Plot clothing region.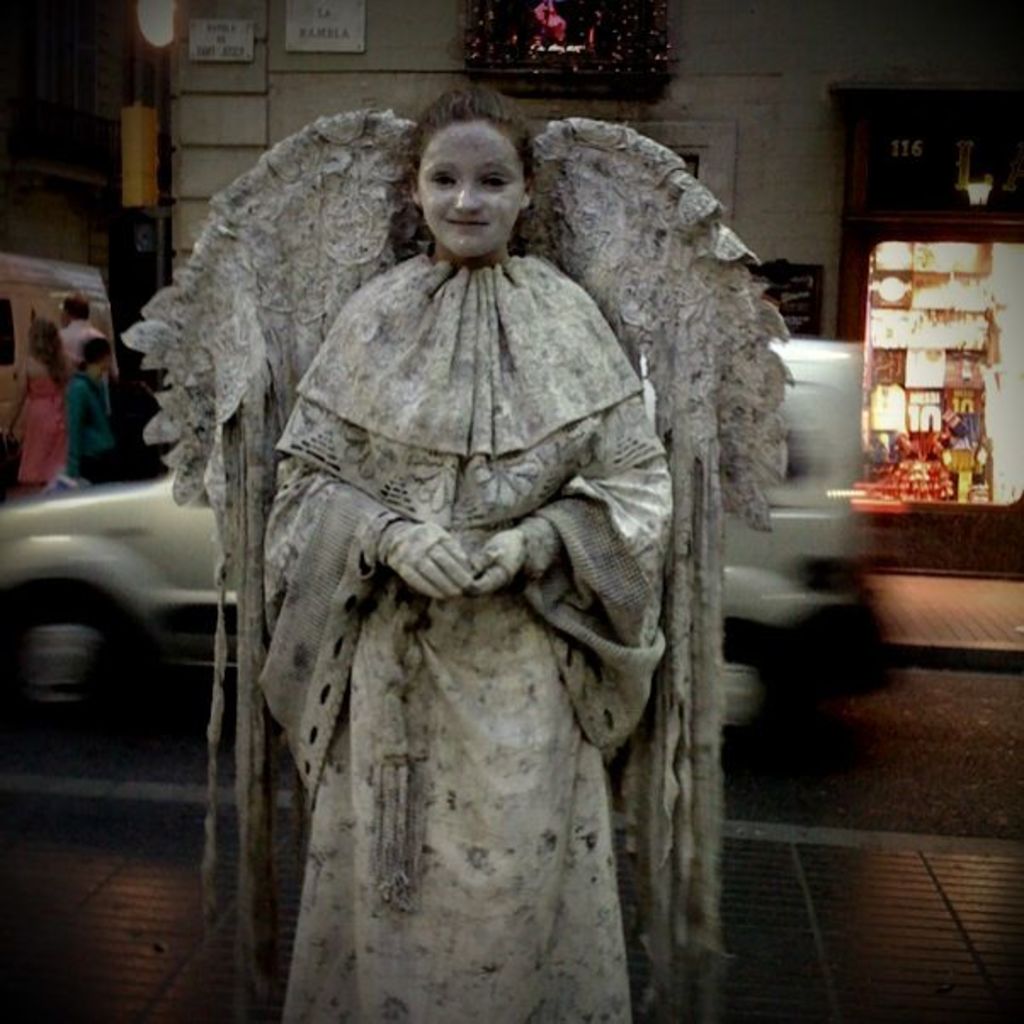
Plotted at [x1=51, y1=374, x2=114, y2=481].
